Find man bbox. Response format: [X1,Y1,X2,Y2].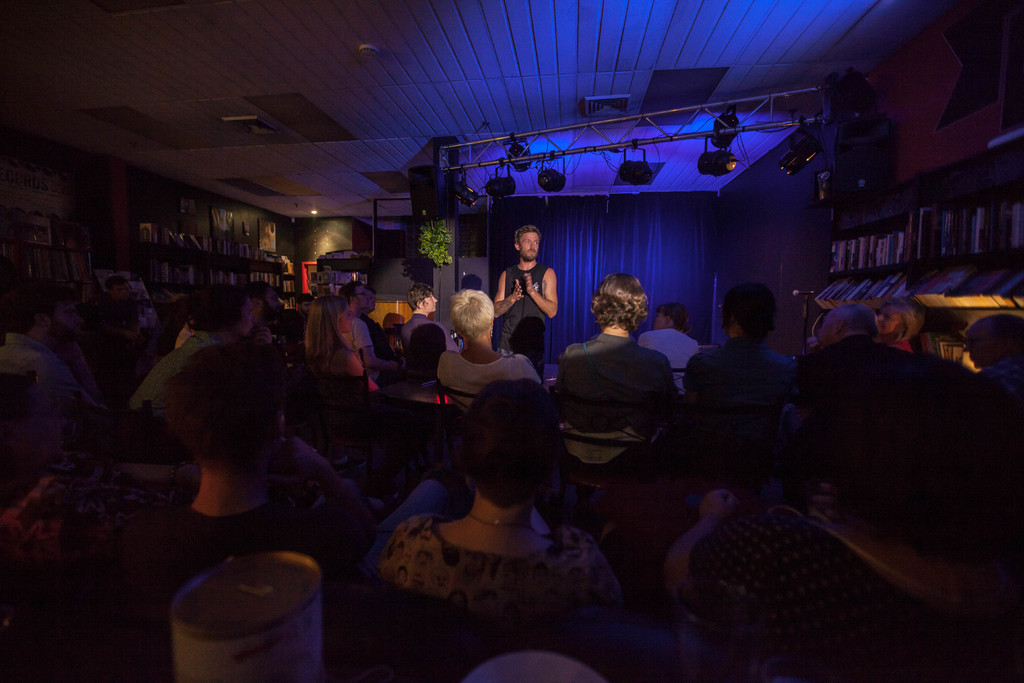
[401,283,459,351].
